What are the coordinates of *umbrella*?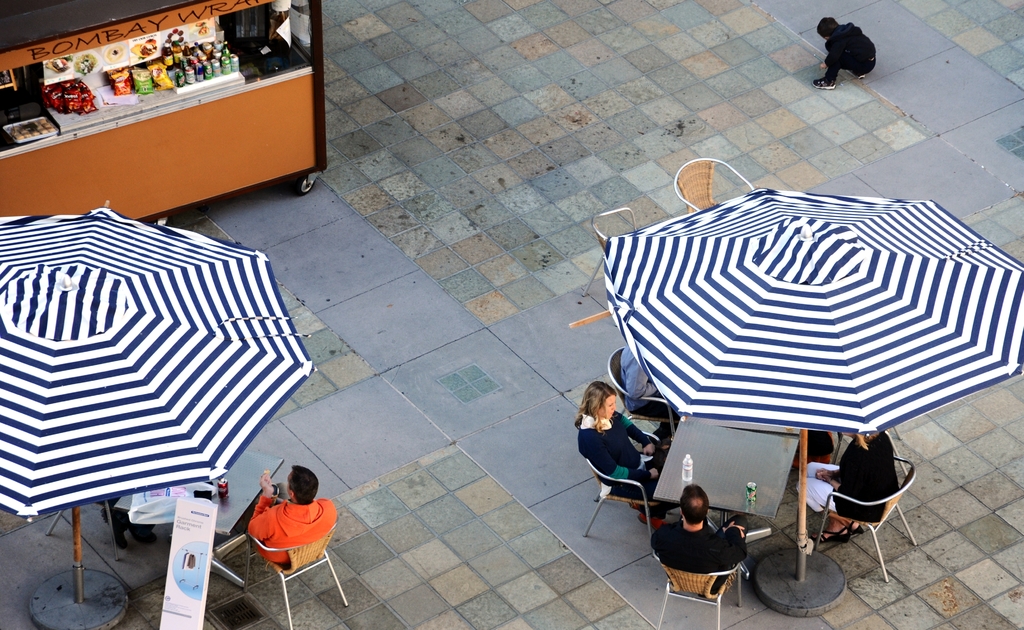
bbox=[569, 183, 1023, 577].
